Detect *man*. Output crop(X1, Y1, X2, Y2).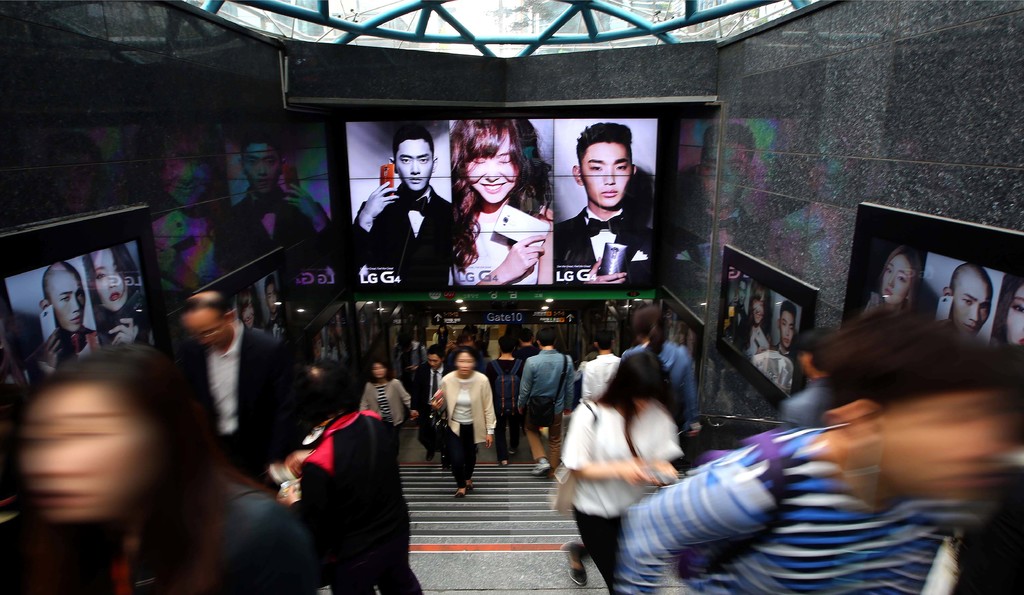
crop(771, 301, 797, 393).
